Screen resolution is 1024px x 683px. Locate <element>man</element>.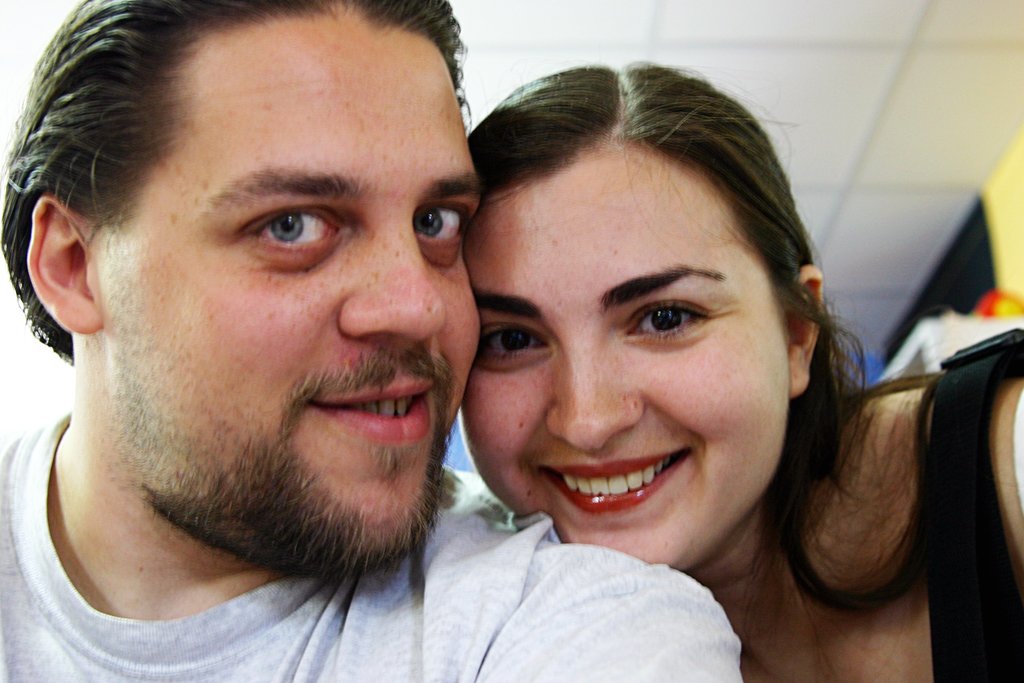
[x1=0, y1=0, x2=630, y2=659].
